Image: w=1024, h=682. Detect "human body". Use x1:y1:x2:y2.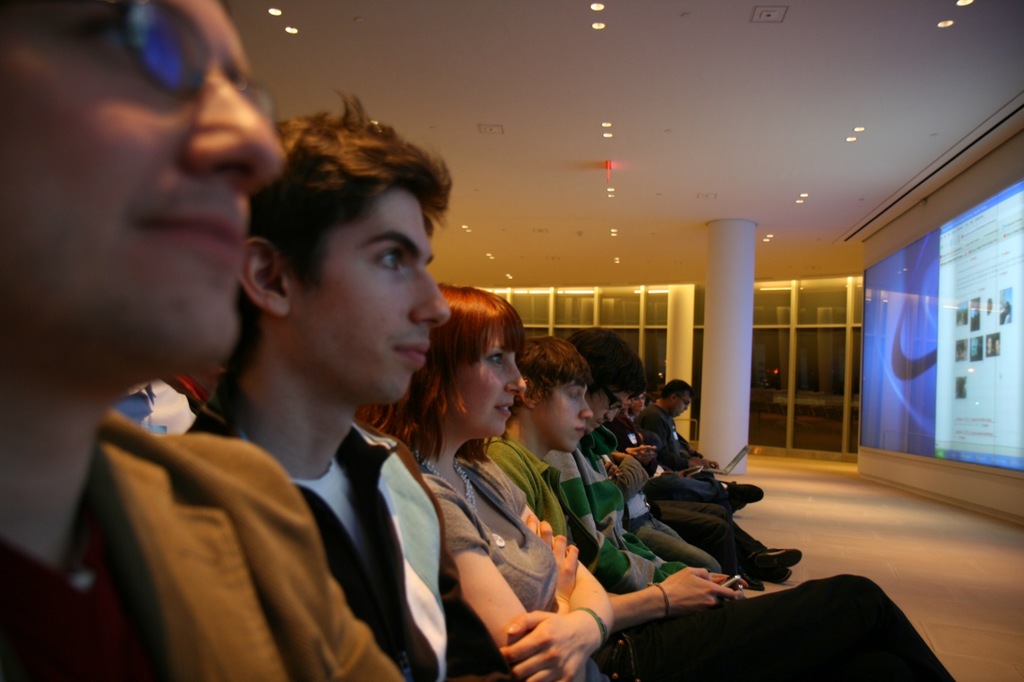
179:95:538:681.
